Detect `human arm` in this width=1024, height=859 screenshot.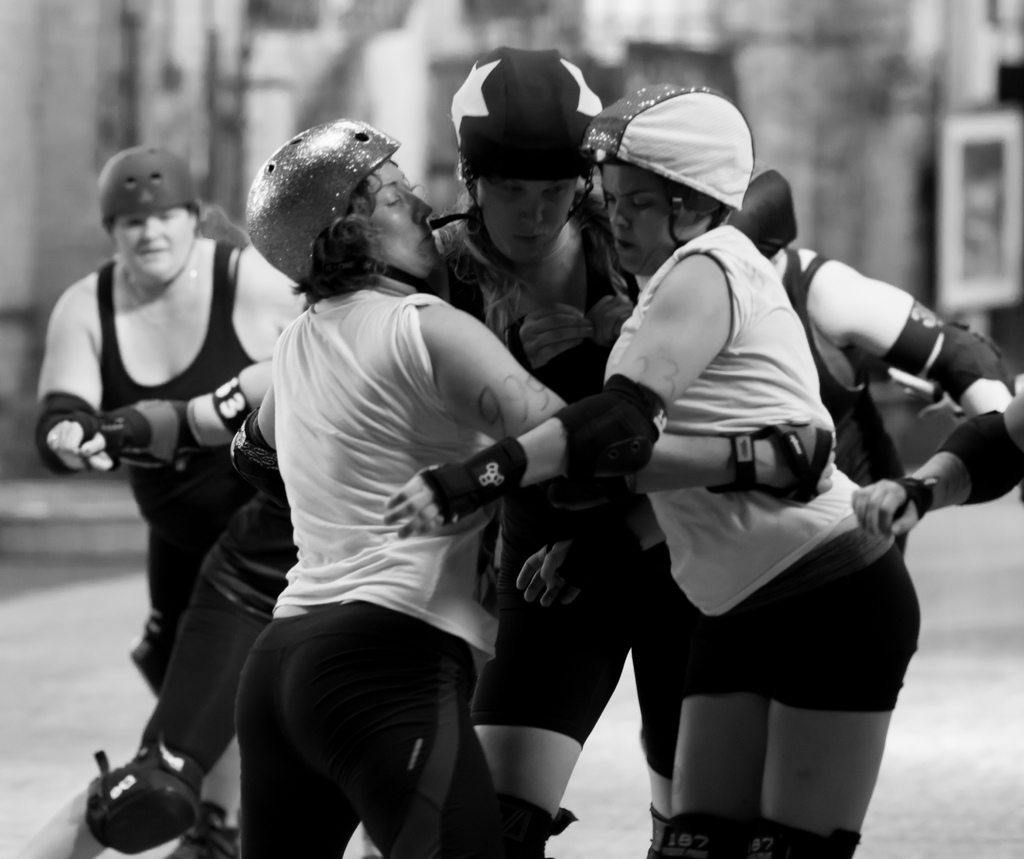
Detection: 215, 377, 291, 476.
